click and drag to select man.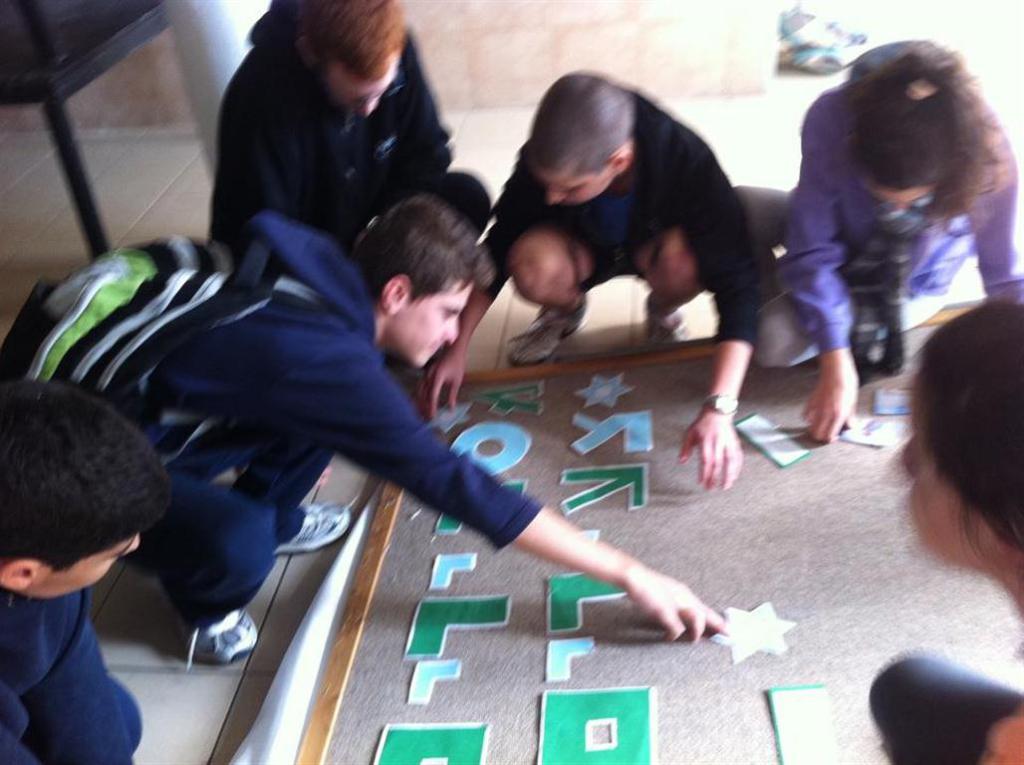
Selection: (174,9,503,289).
